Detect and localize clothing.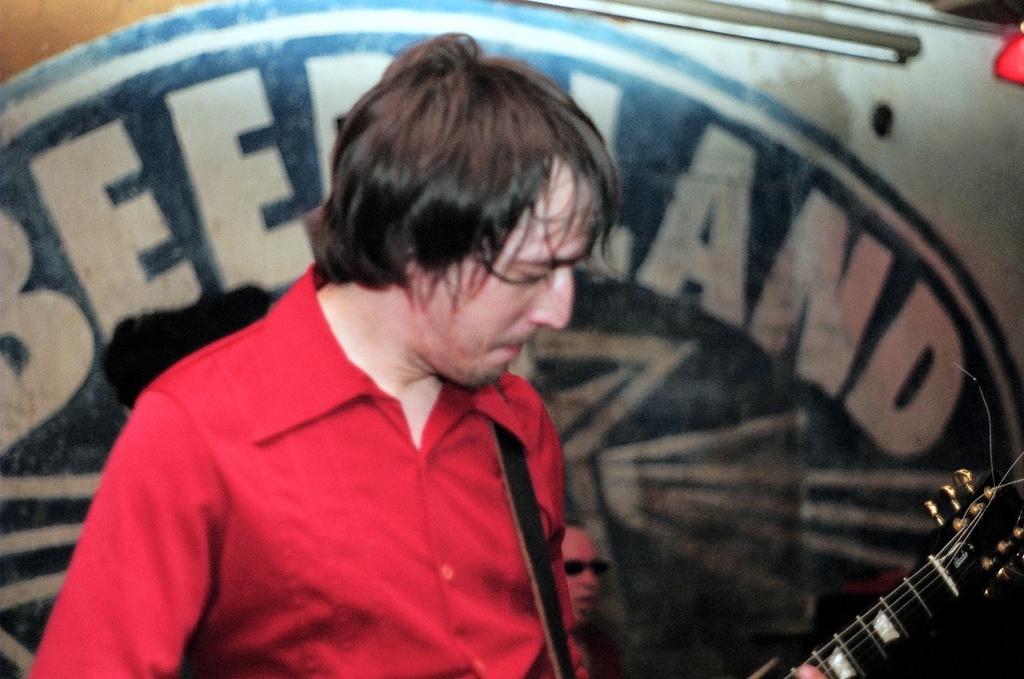
Localized at rect(46, 276, 621, 672).
